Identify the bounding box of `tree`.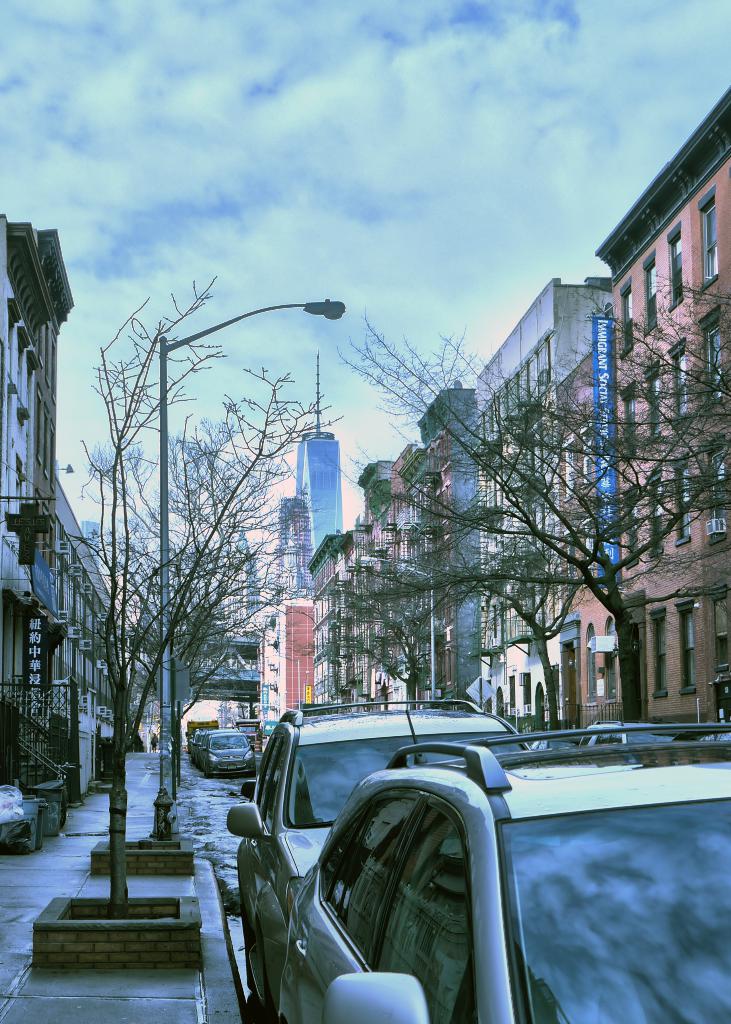
bbox=[17, 270, 333, 902].
